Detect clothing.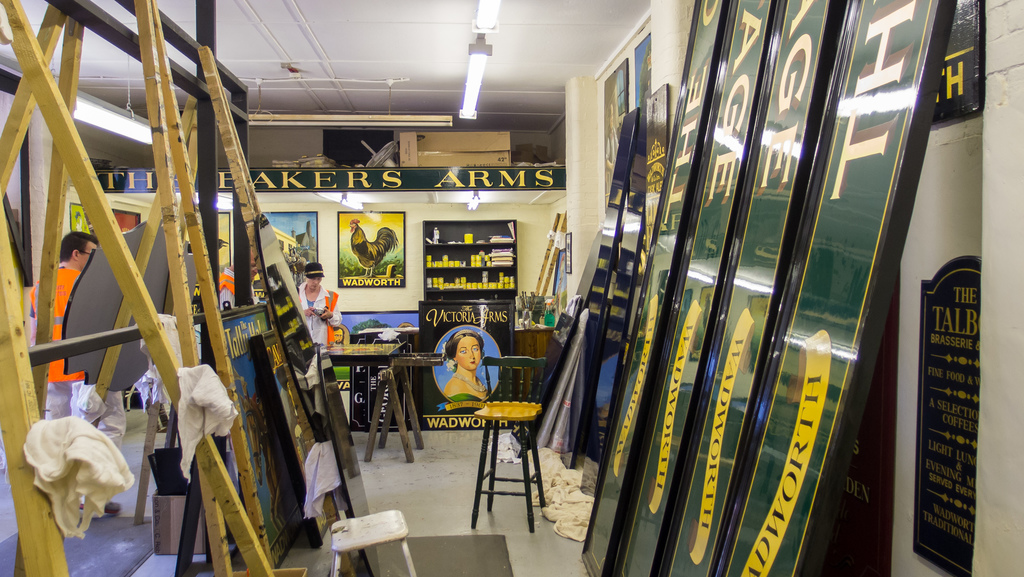
Detected at [287, 286, 351, 358].
